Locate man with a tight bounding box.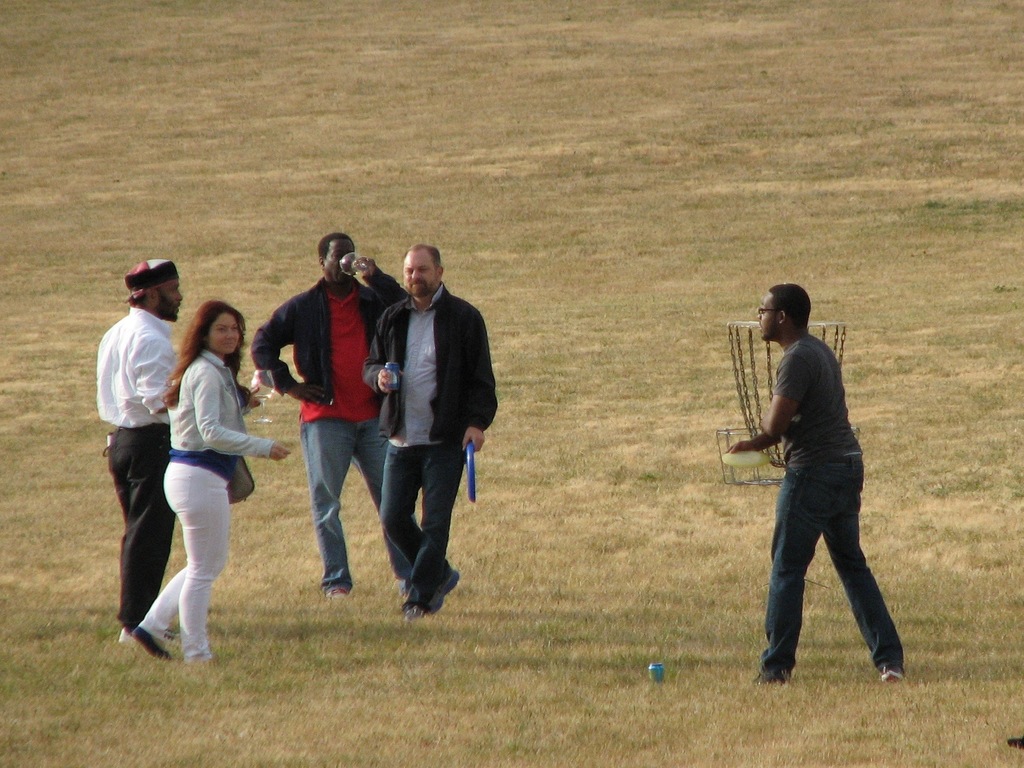
rect(732, 289, 895, 684).
